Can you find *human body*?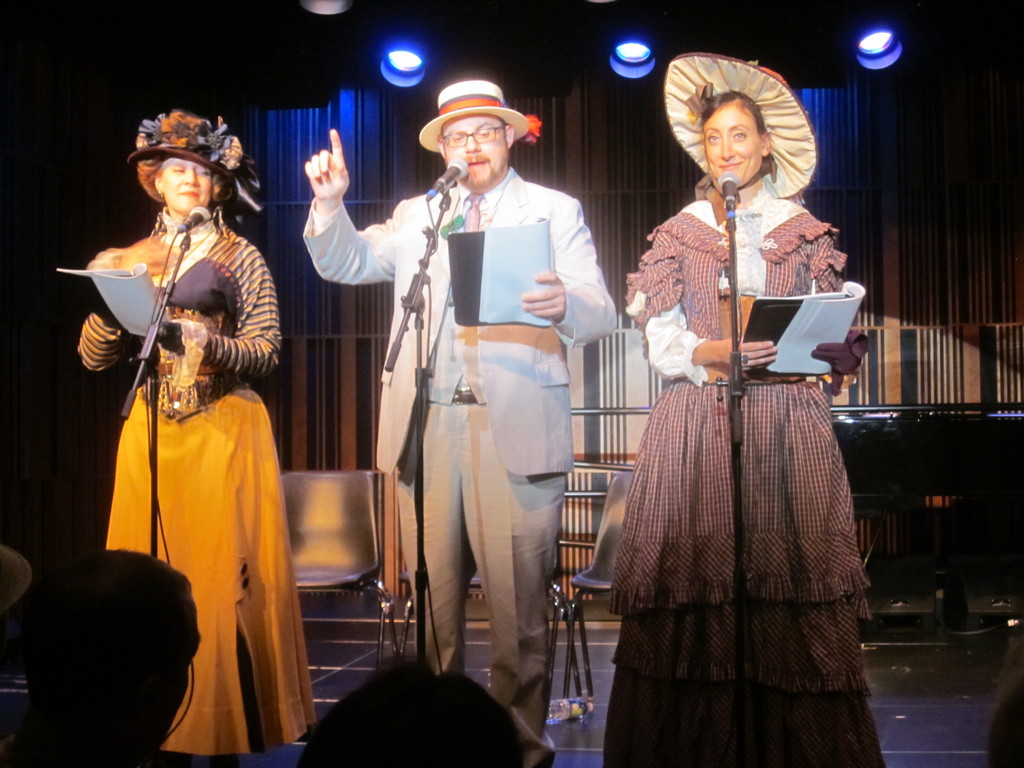
Yes, bounding box: x1=79, y1=109, x2=318, y2=757.
